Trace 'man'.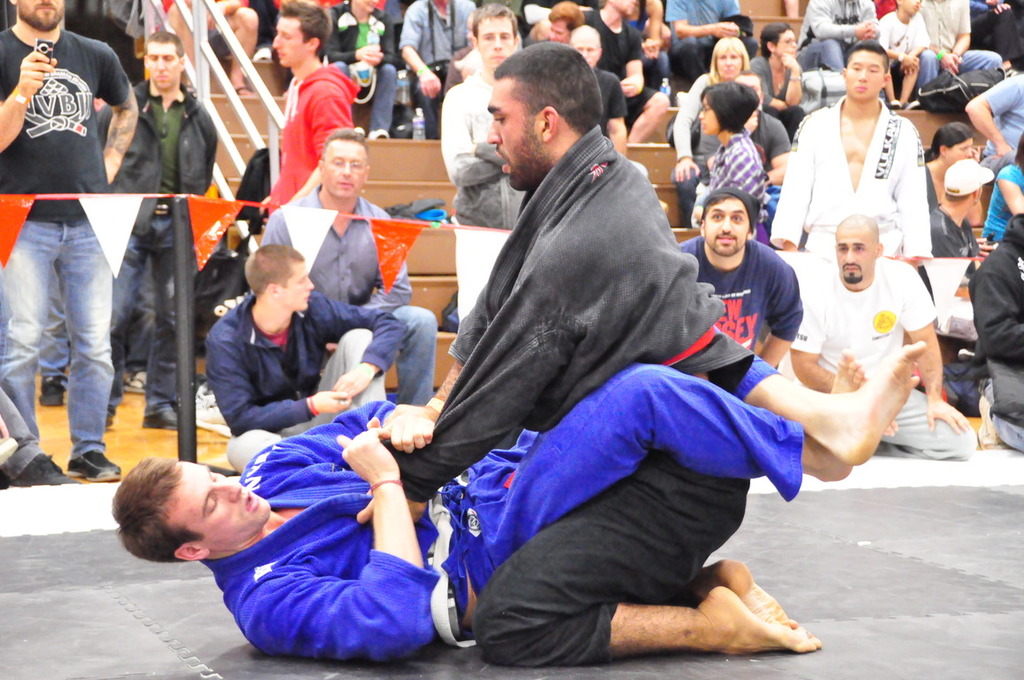
Traced to 207 239 392 475.
